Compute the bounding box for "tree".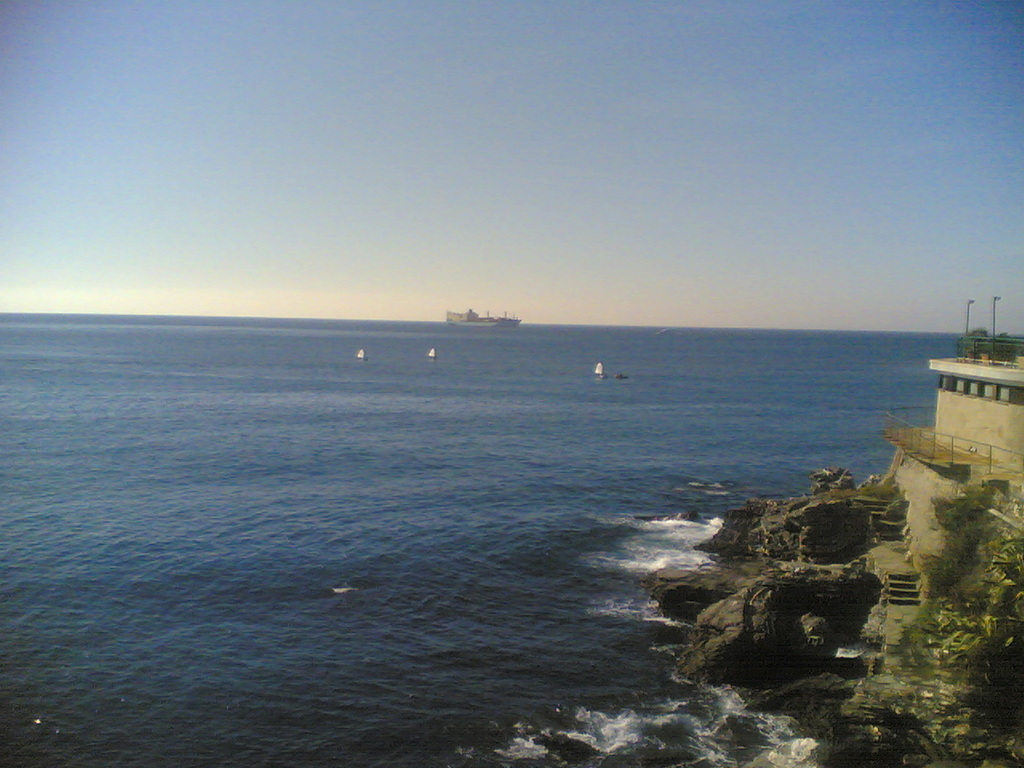
934 481 1009 565.
